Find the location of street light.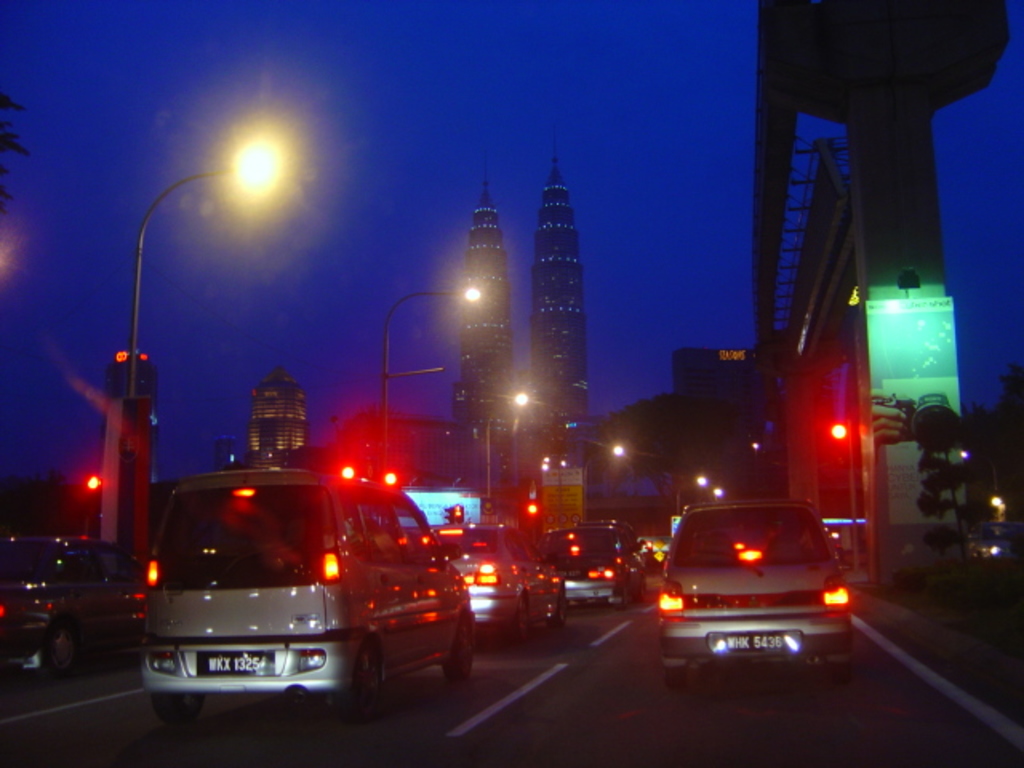
Location: {"left": 125, "top": 131, "right": 280, "bottom": 397}.
